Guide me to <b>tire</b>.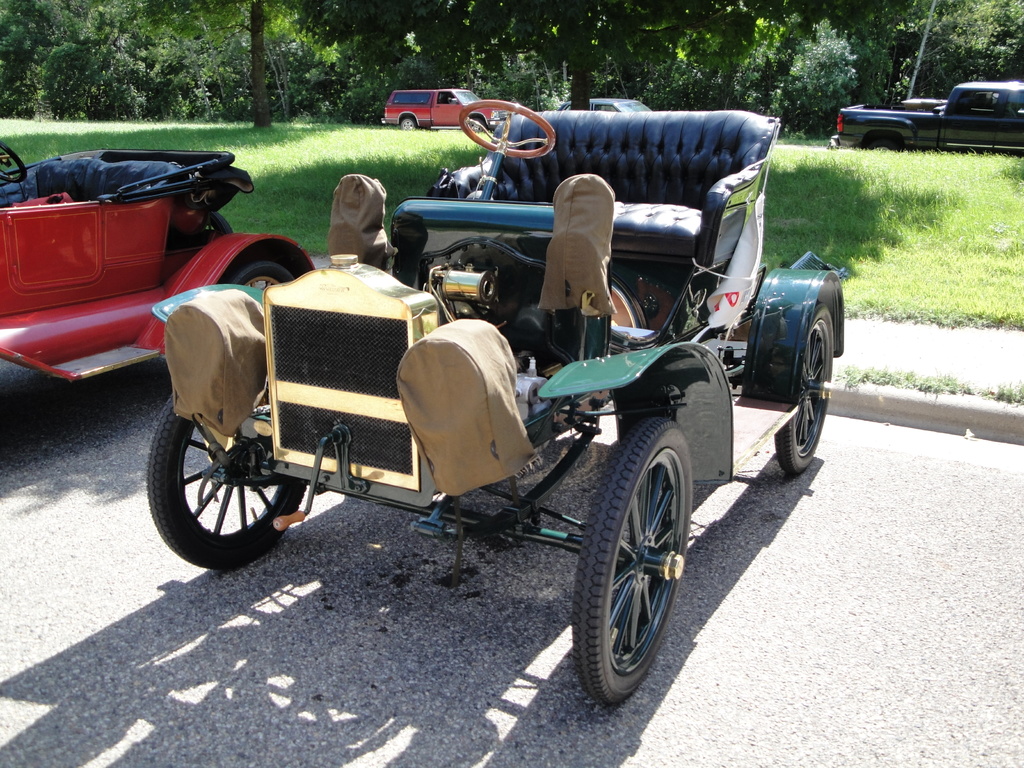
Guidance: <bbox>763, 299, 828, 479</bbox>.
